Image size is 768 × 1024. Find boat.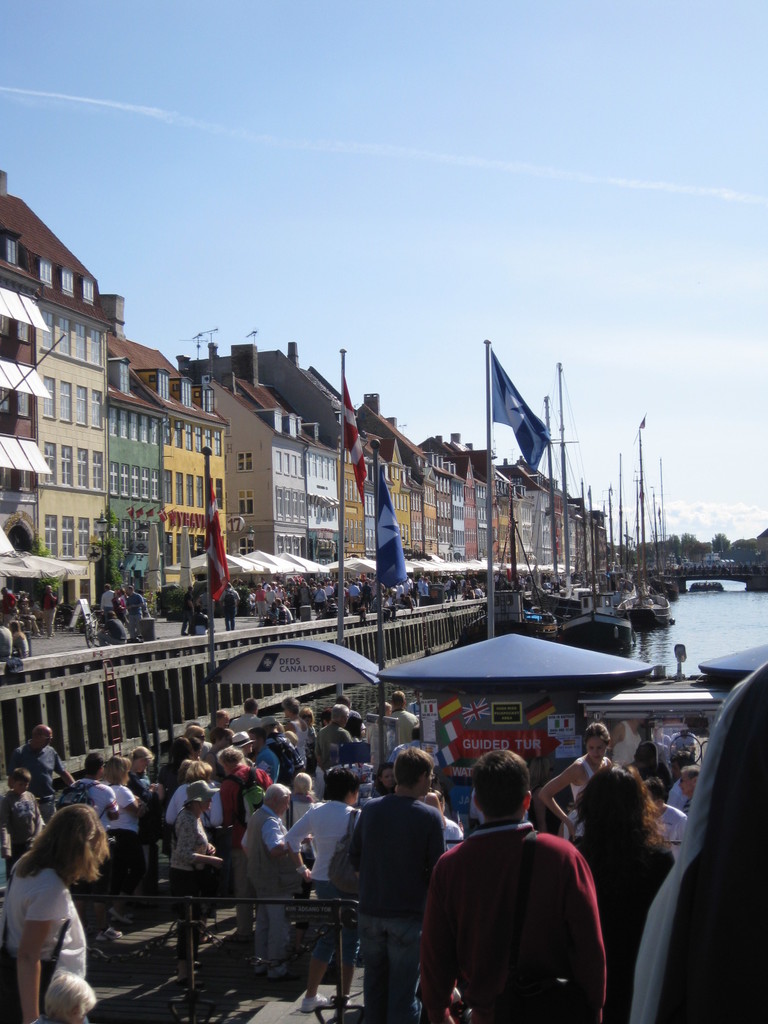
x1=562, y1=476, x2=636, y2=652.
